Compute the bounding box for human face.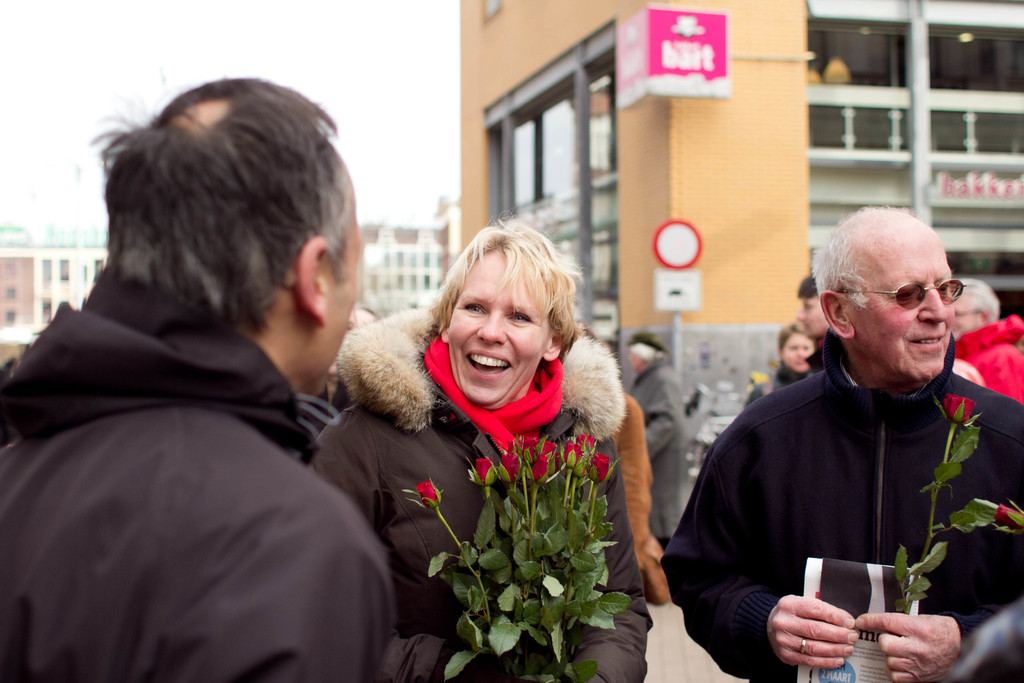
{"left": 314, "top": 199, "right": 366, "bottom": 393}.
